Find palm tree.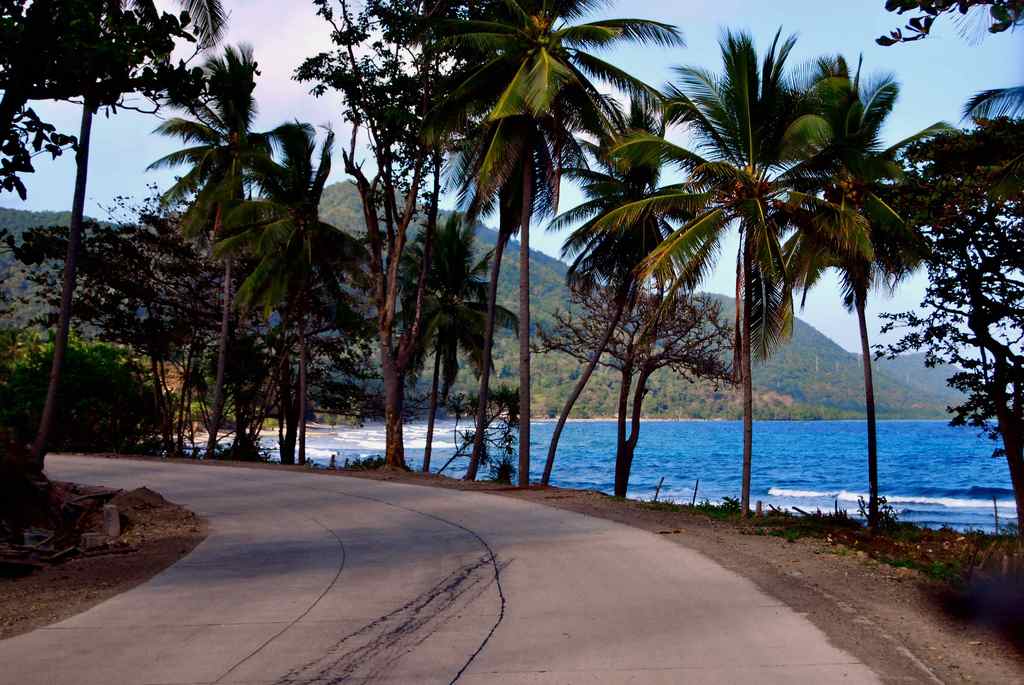
Rect(327, 0, 507, 427).
